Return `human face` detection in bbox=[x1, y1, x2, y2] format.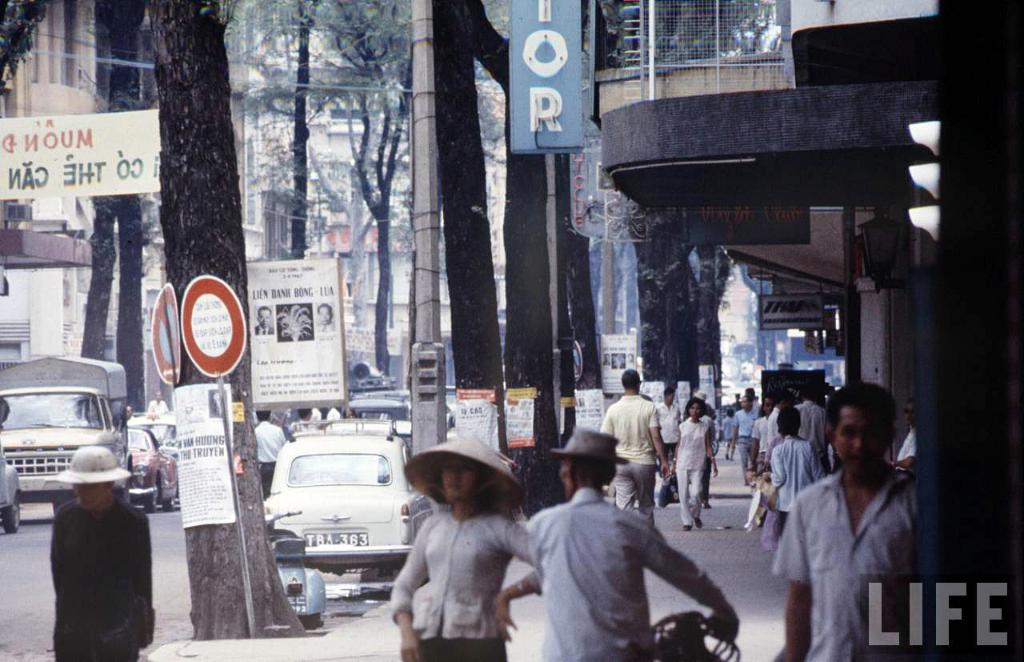
bbox=[835, 407, 892, 473].
